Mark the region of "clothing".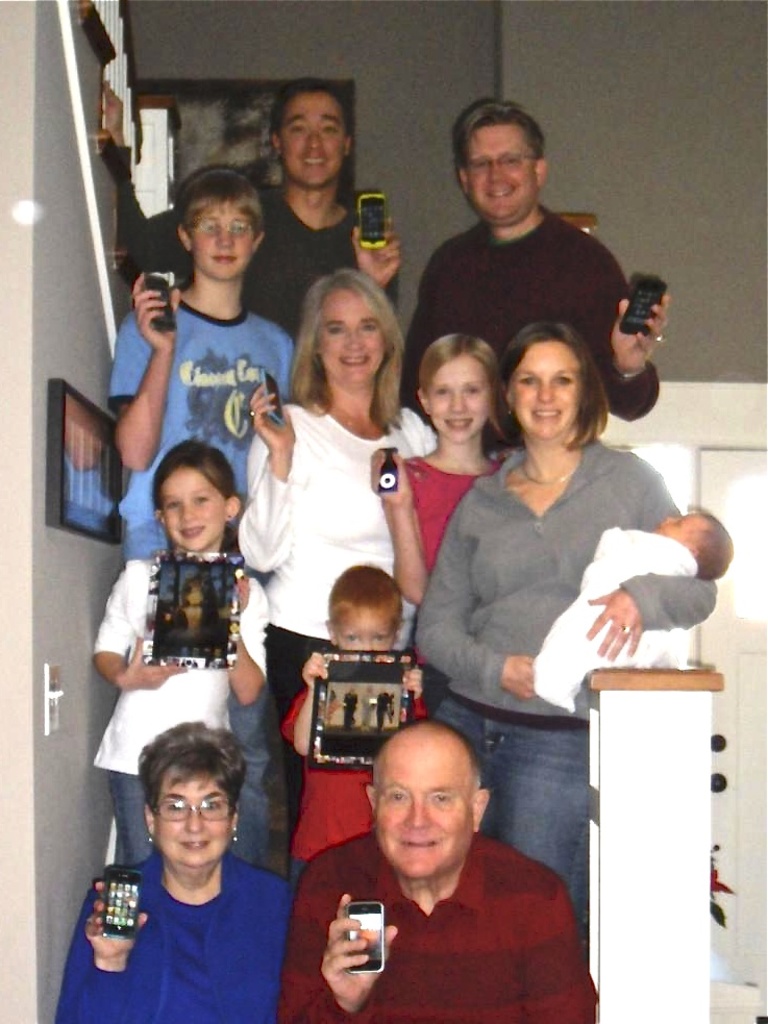
Region: 278, 758, 616, 1021.
